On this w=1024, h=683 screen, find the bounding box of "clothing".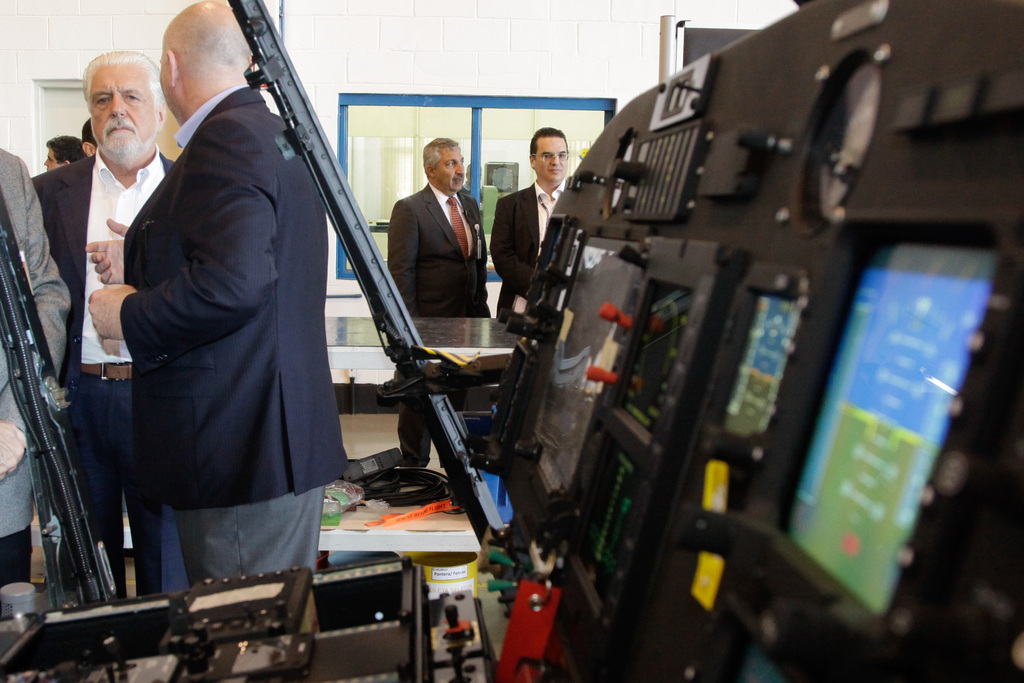
Bounding box: (125, 85, 351, 589).
